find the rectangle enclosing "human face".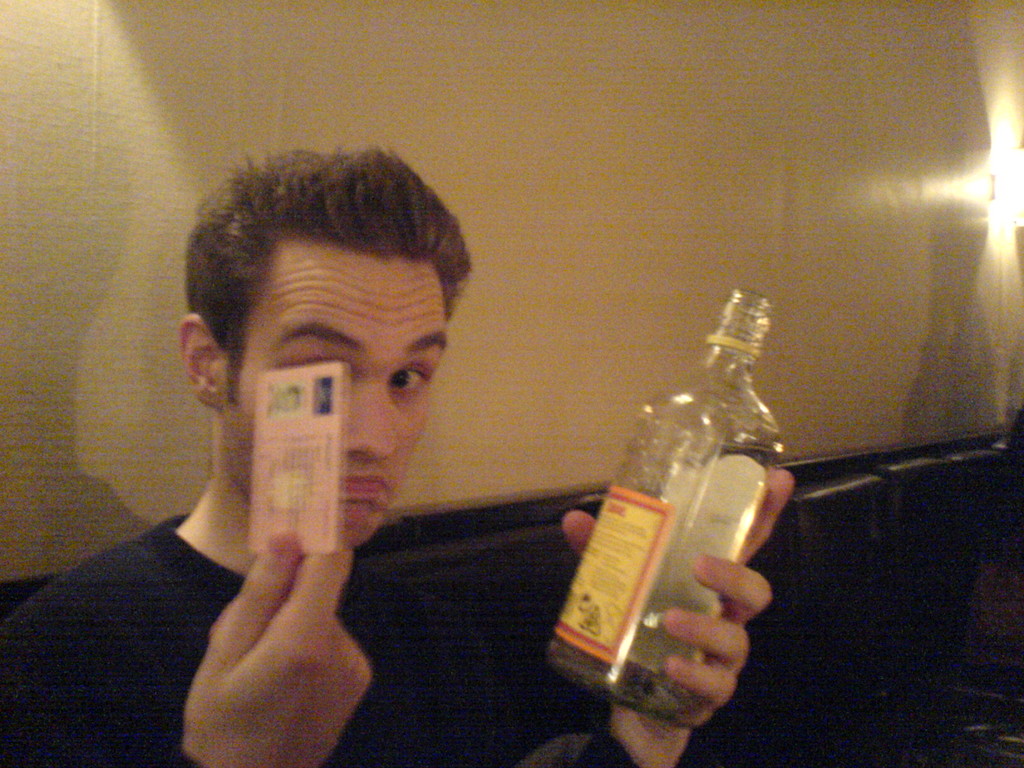
<region>229, 250, 451, 532</region>.
